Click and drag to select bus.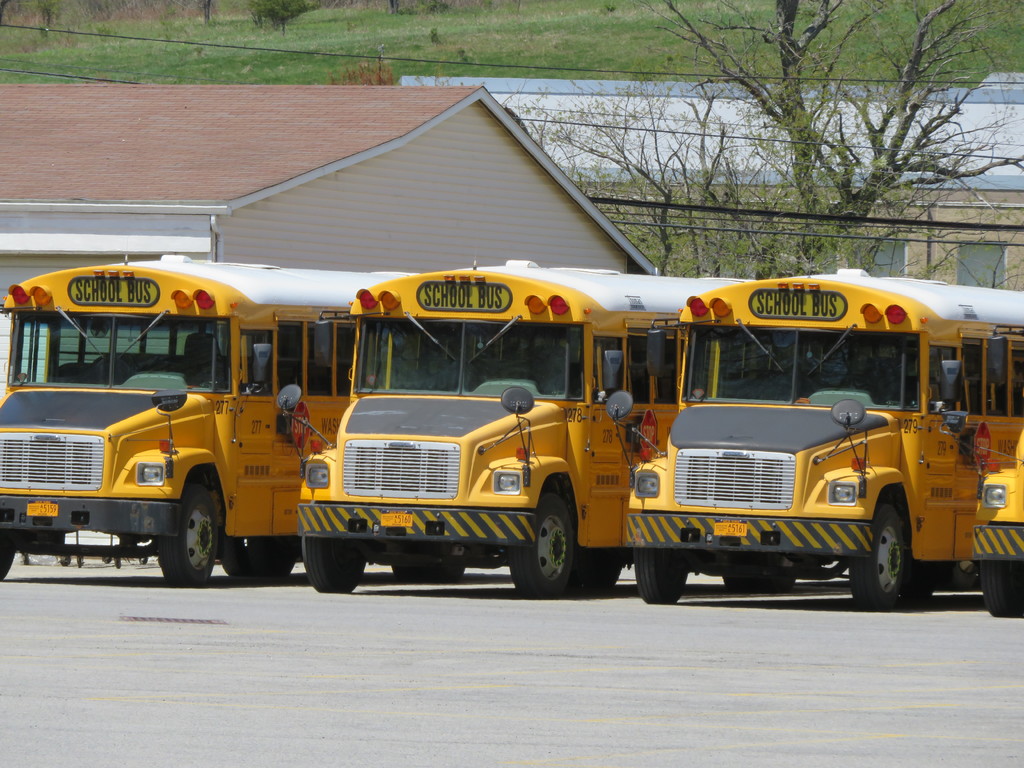
Selection: rect(608, 269, 1023, 607).
